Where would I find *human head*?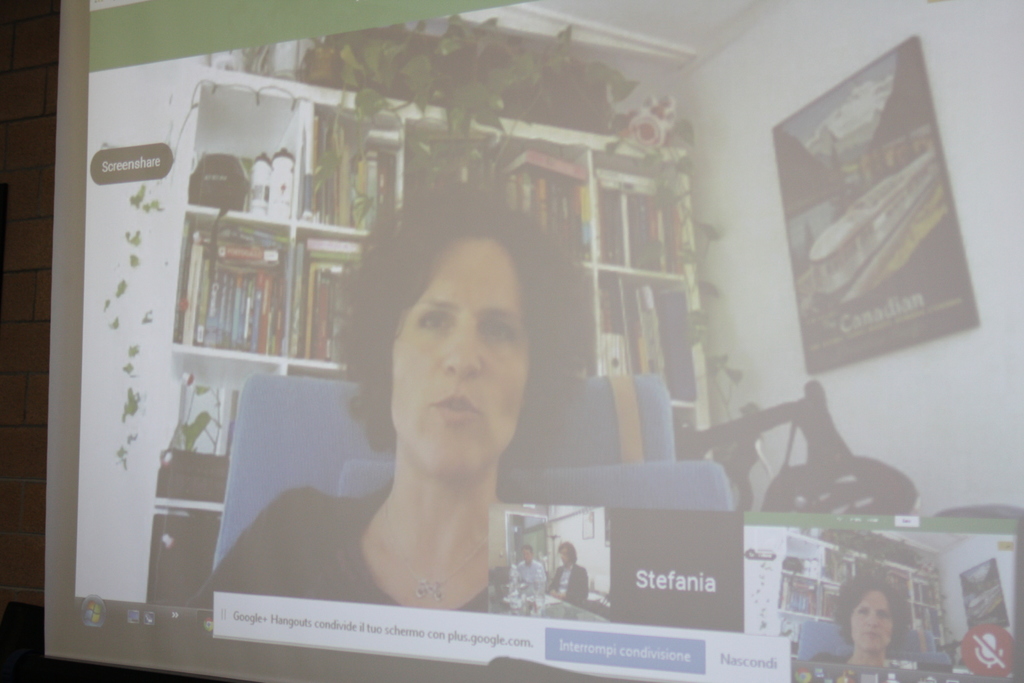
At bbox=[829, 575, 912, 653].
